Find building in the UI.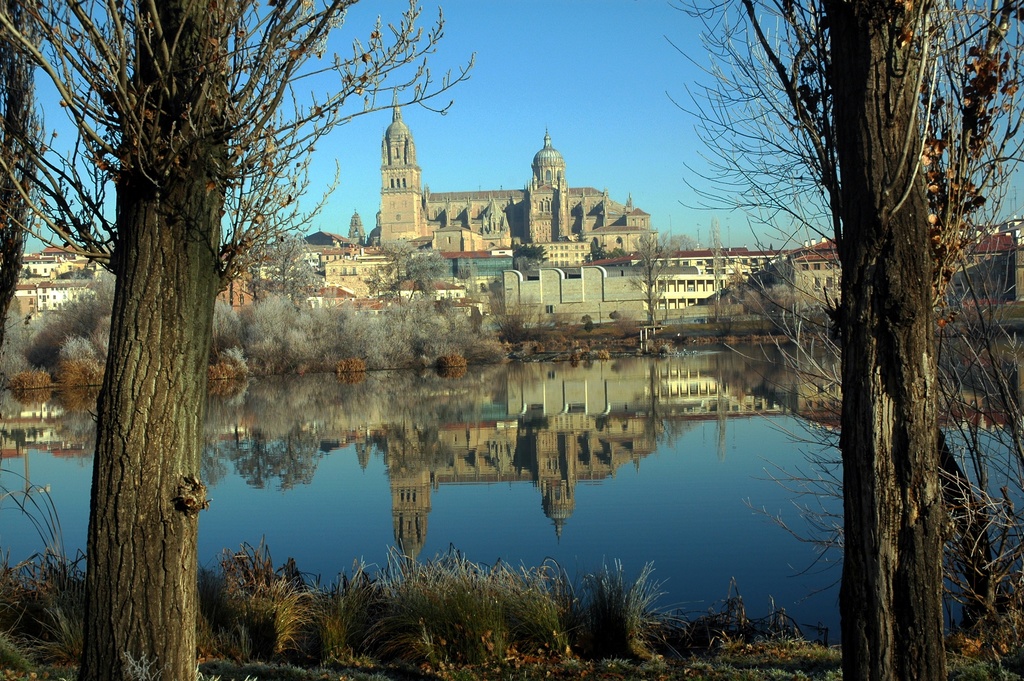
UI element at x1=634, y1=237, x2=779, y2=311.
